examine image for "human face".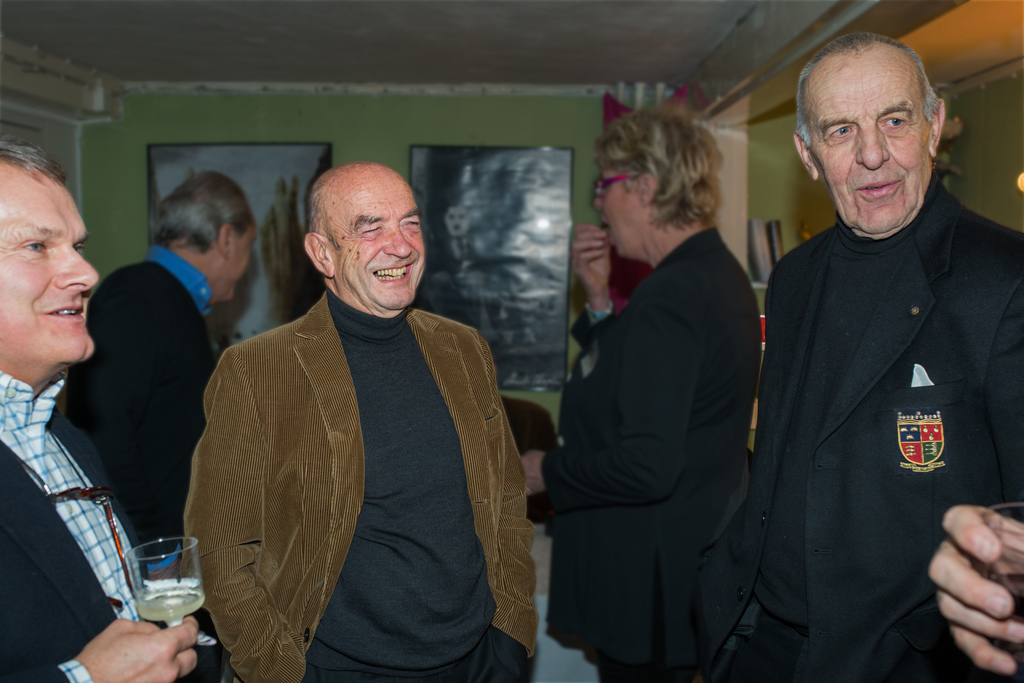
Examination result: 230,222,259,301.
